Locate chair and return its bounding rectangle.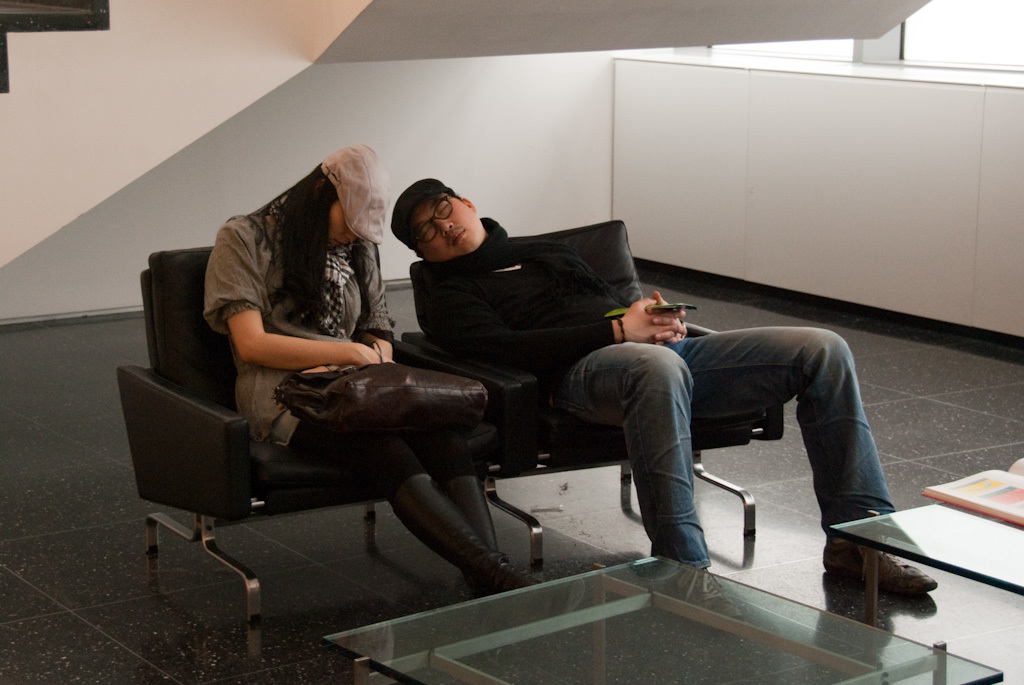
rect(401, 321, 788, 566).
